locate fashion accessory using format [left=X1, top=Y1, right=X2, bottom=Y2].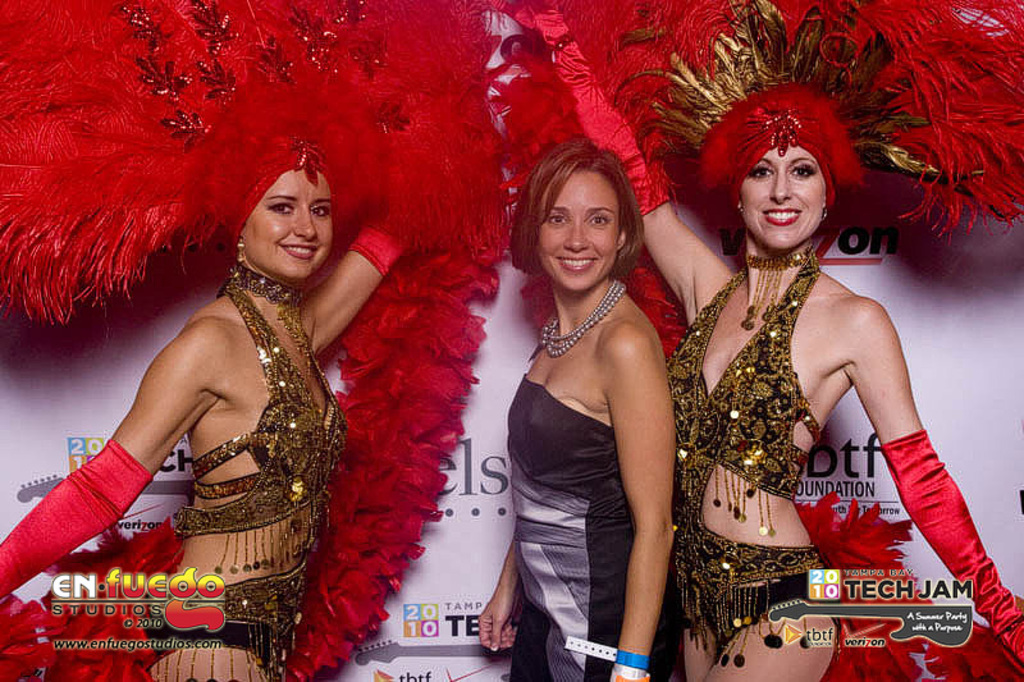
[left=0, top=440, right=152, bottom=599].
